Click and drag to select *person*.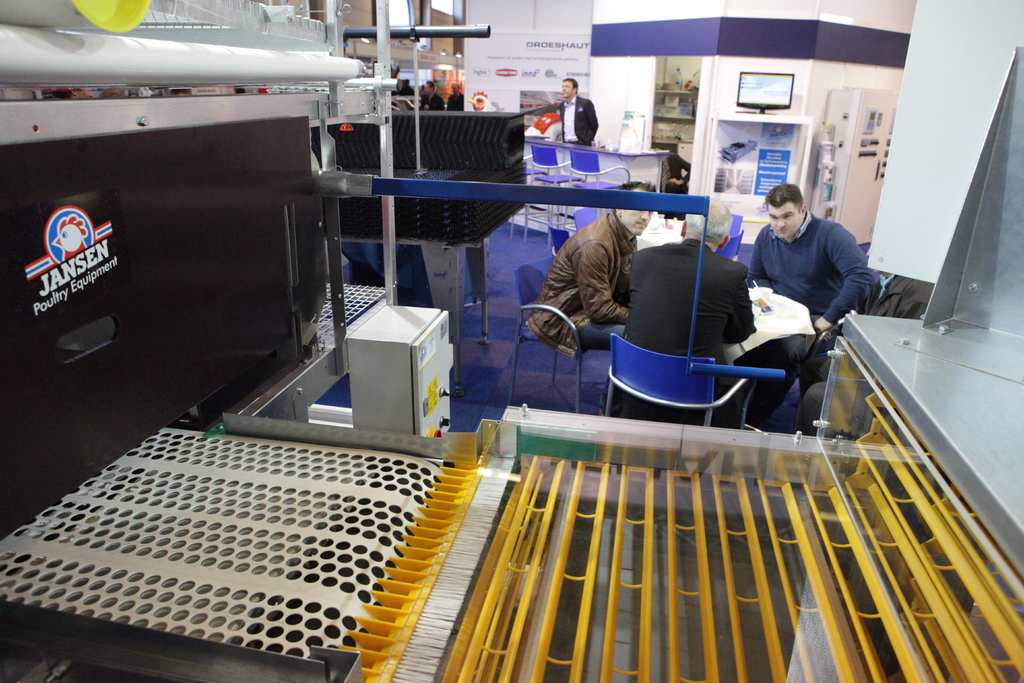
Selection: Rect(739, 172, 883, 414).
